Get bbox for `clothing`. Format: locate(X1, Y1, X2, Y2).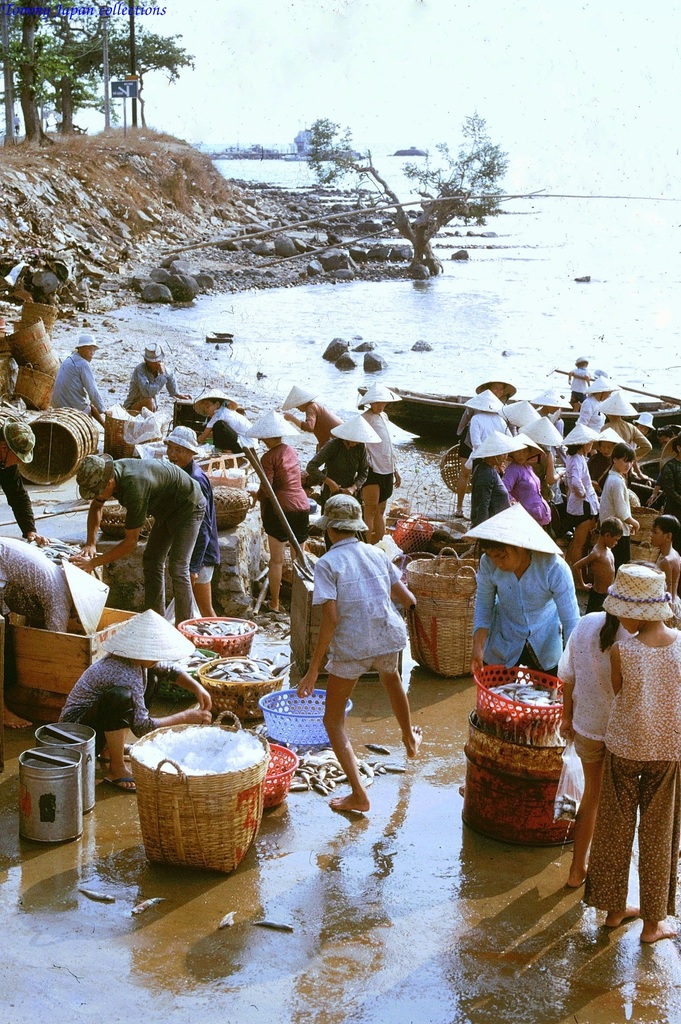
locate(247, 447, 310, 543).
